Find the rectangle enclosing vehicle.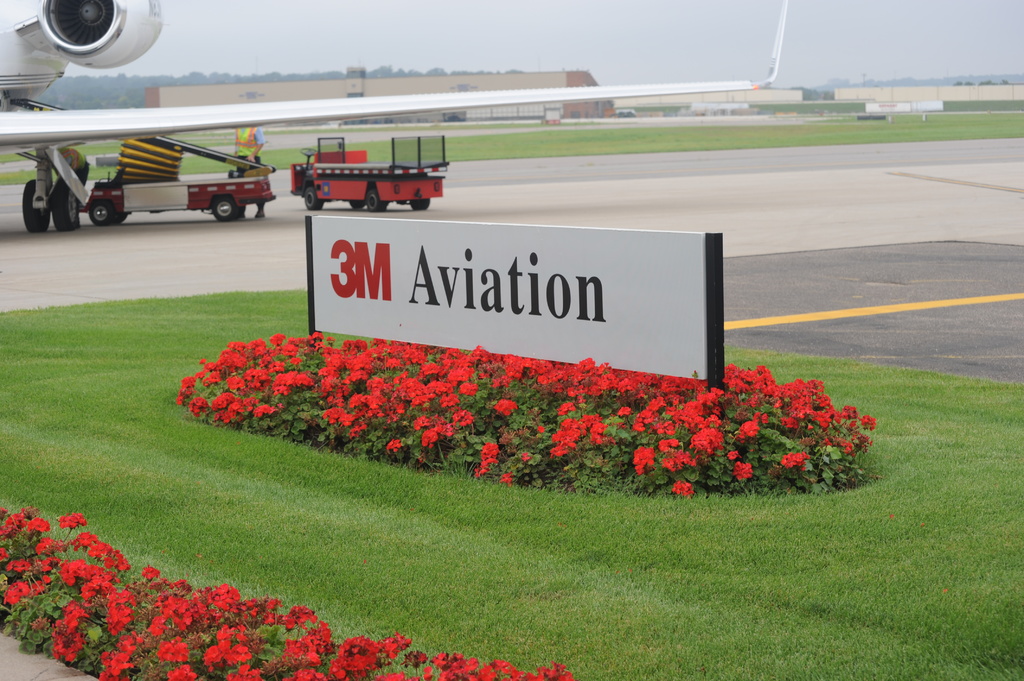
Rect(289, 134, 452, 209).
